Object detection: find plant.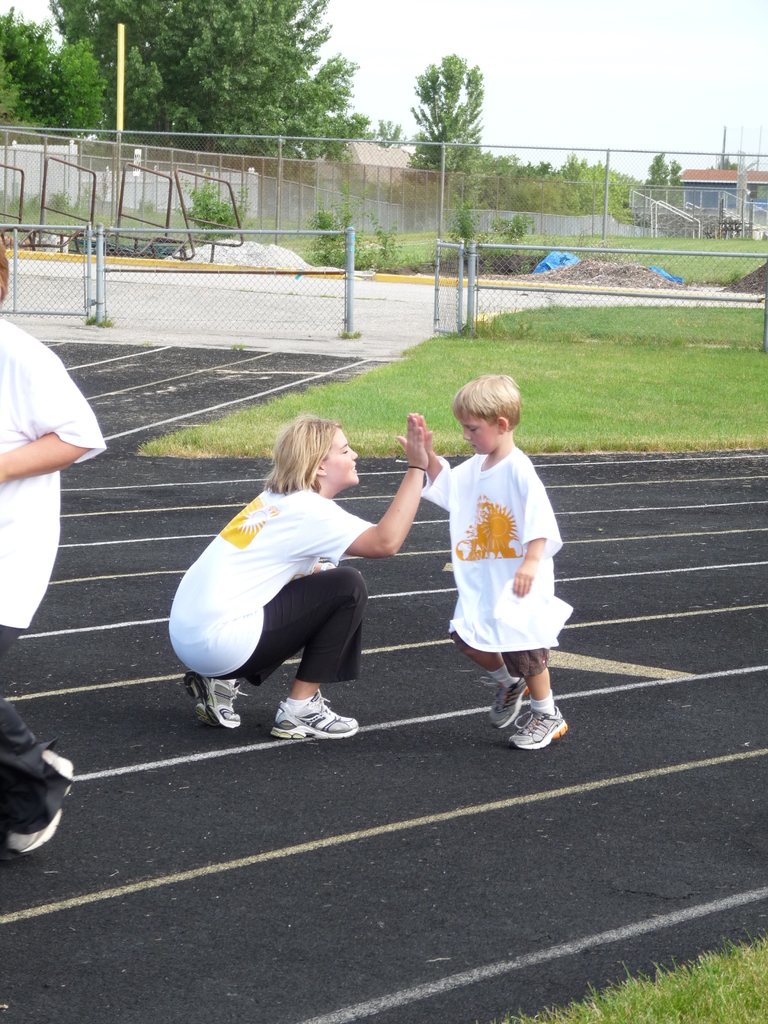
bbox(311, 214, 403, 271).
